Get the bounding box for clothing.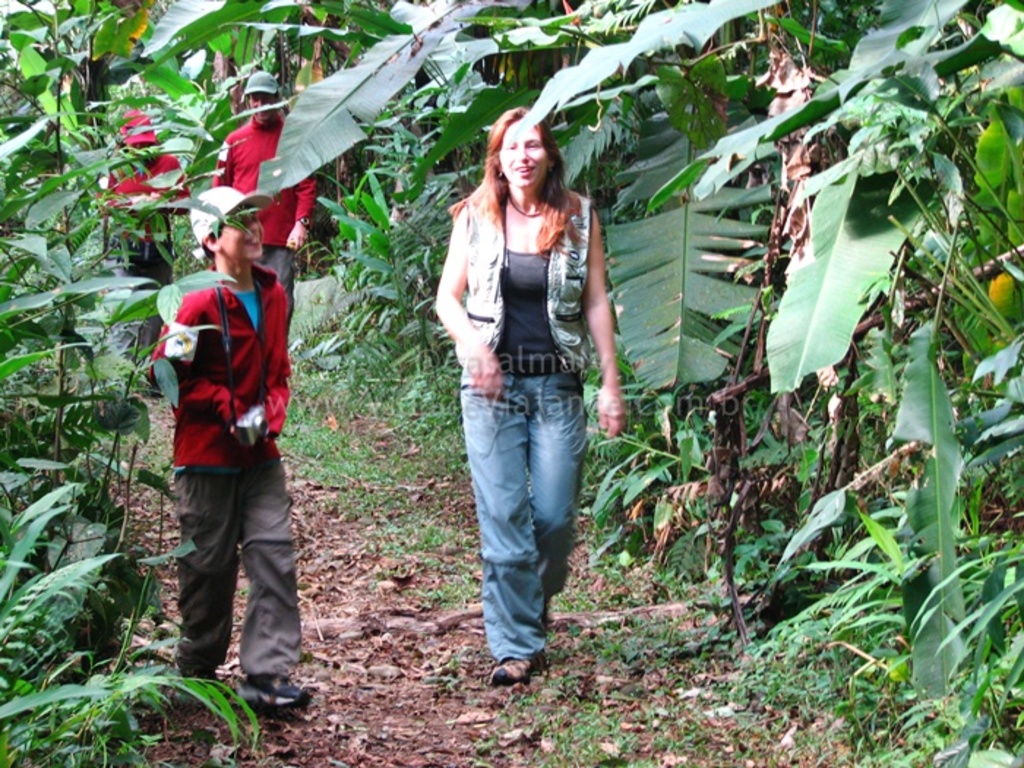
locate(458, 189, 585, 671).
